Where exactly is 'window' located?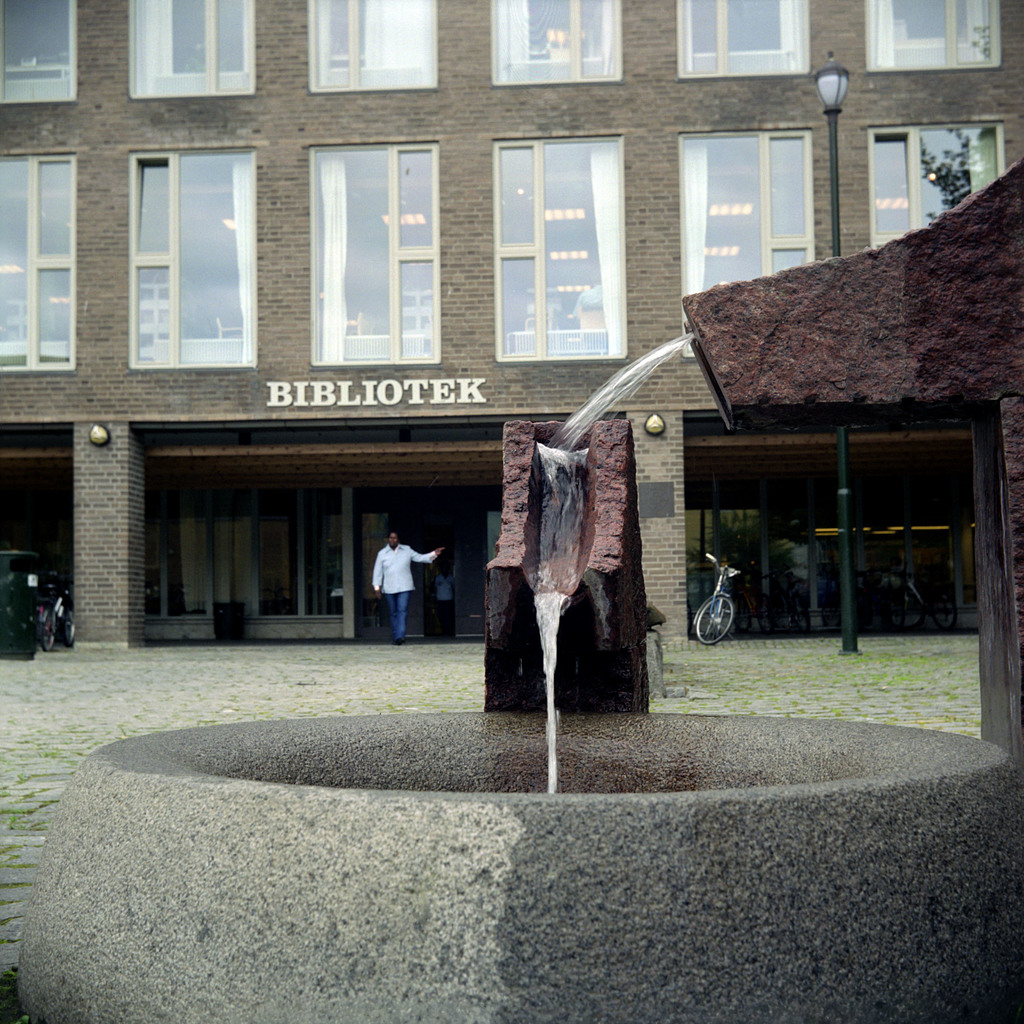
Its bounding box is [125,137,256,371].
